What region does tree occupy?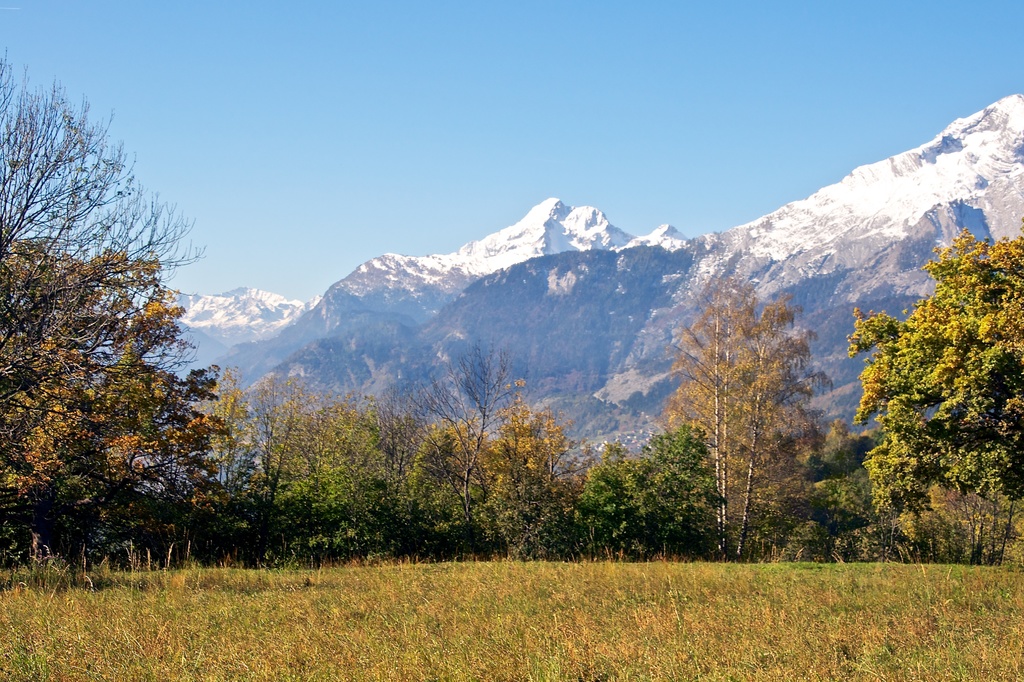
locate(0, 49, 197, 264).
